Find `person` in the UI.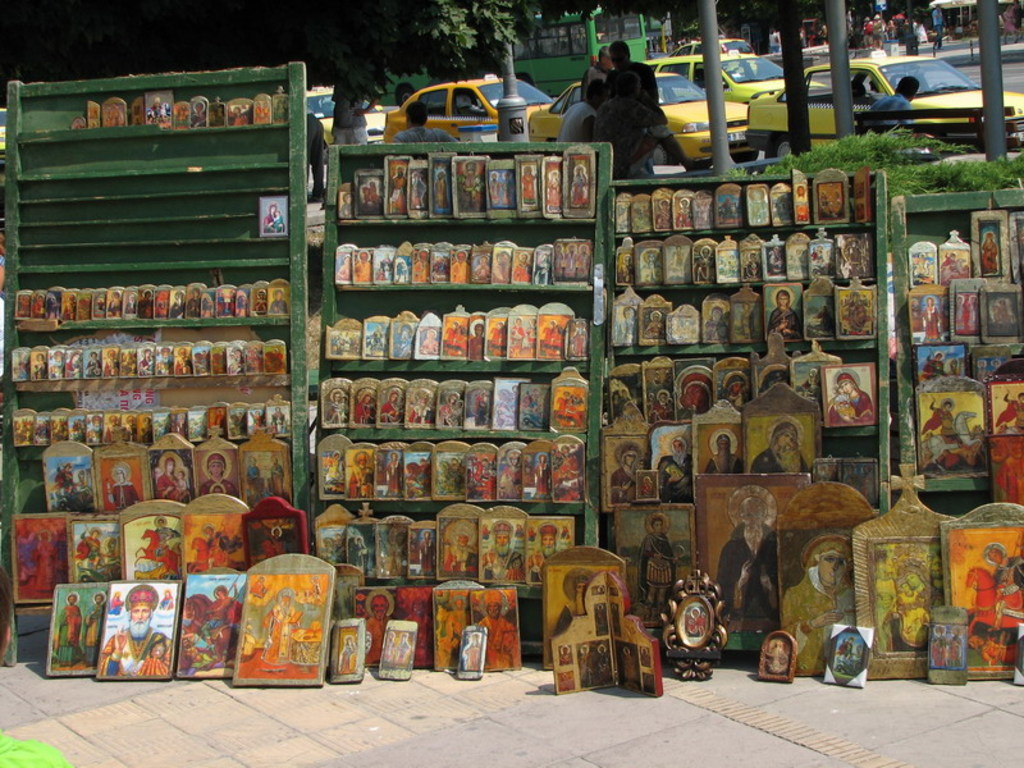
UI element at (526,389,547,424).
